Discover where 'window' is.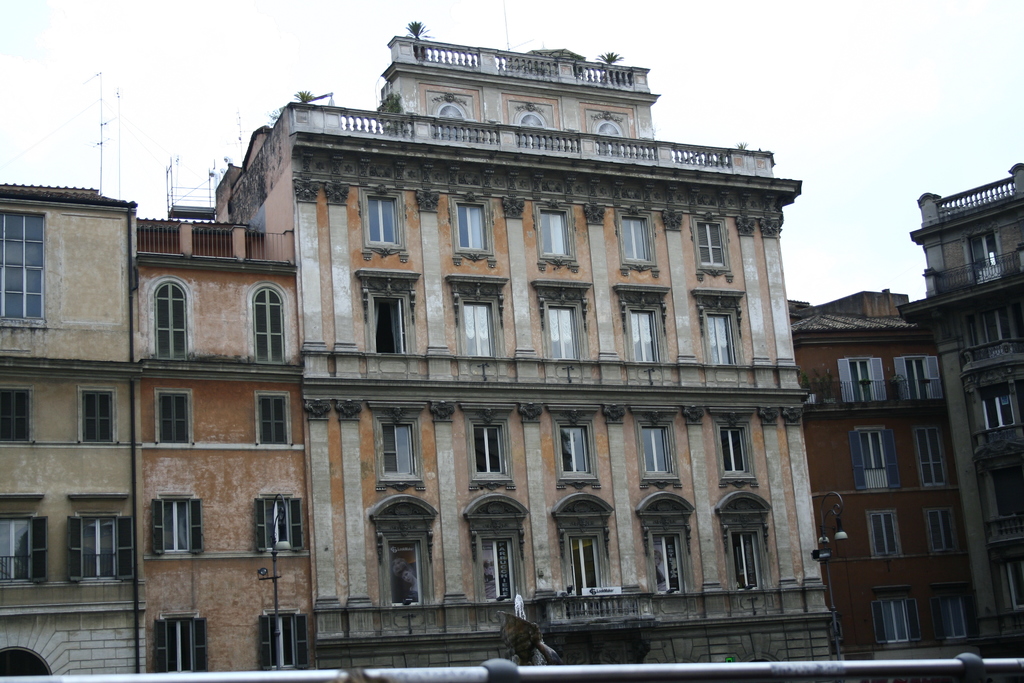
Discovered at {"left": 543, "top": 404, "right": 597, "bottom": 493}.
